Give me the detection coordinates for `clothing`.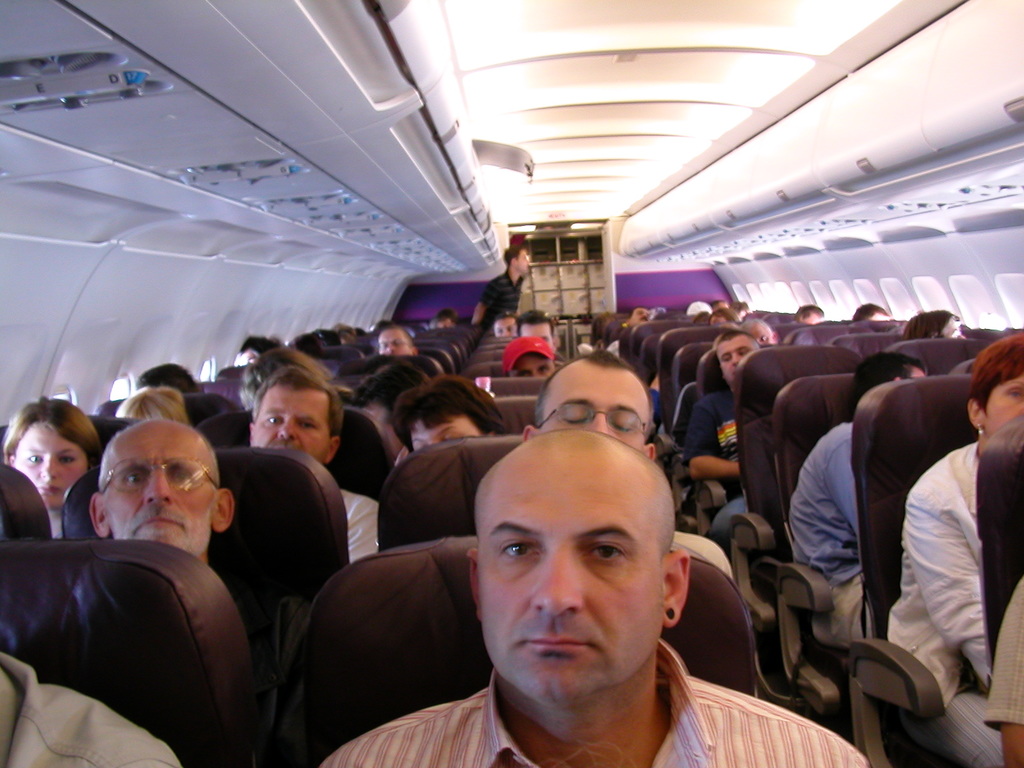
(342,486,381,564).
